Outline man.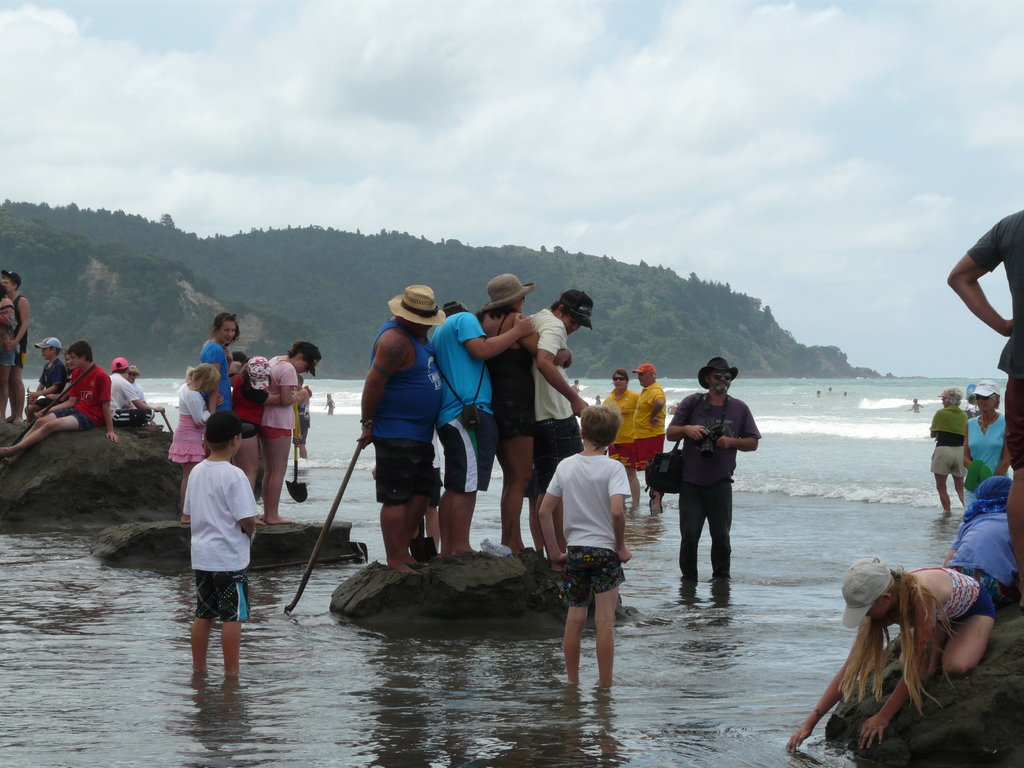
Outline: BBox(668, 372, 765, 616).
